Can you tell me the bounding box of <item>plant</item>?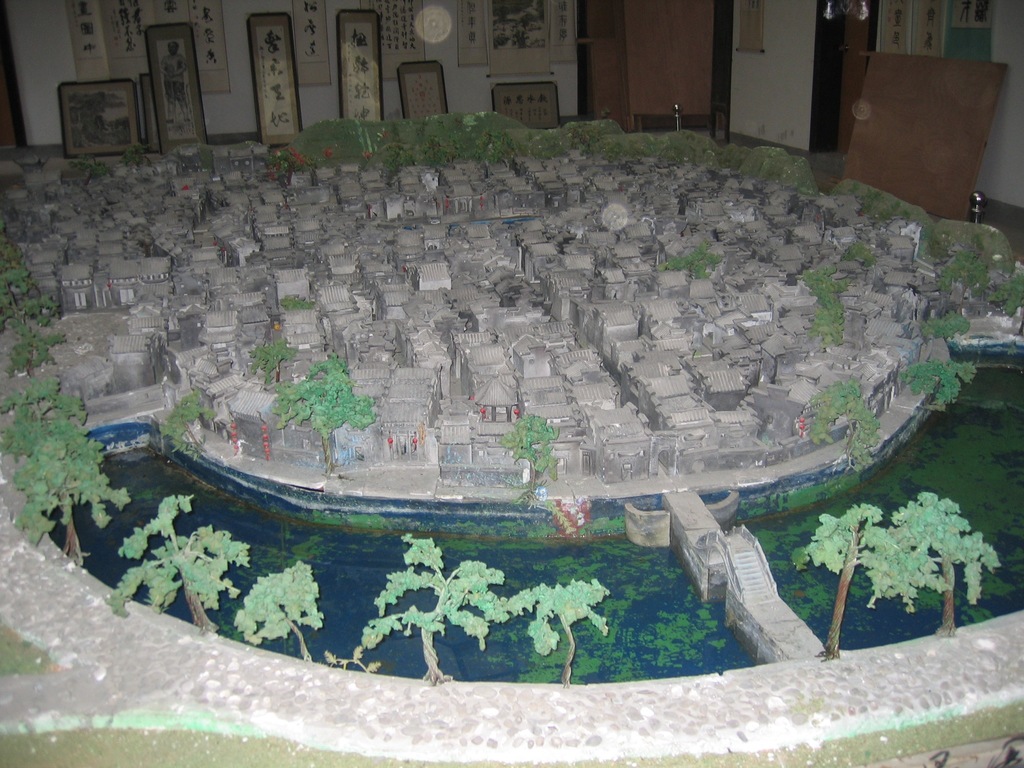
<bbox>524, 118, 591, 159</bbox>.
